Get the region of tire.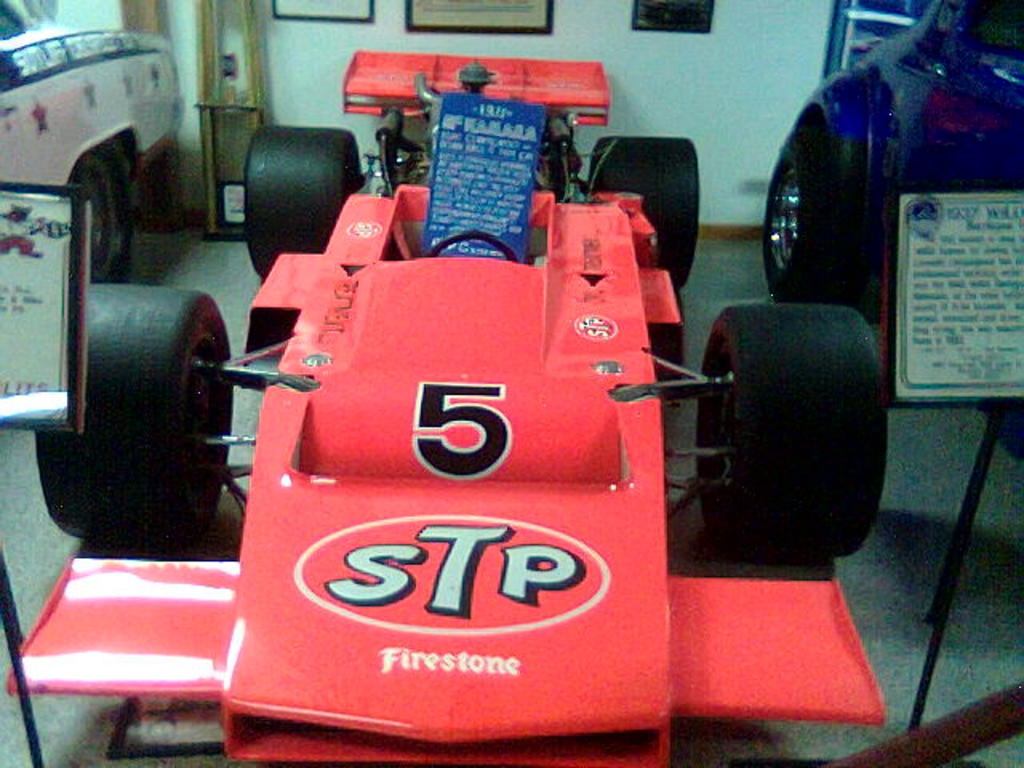
(592, 136, 702, 290).
